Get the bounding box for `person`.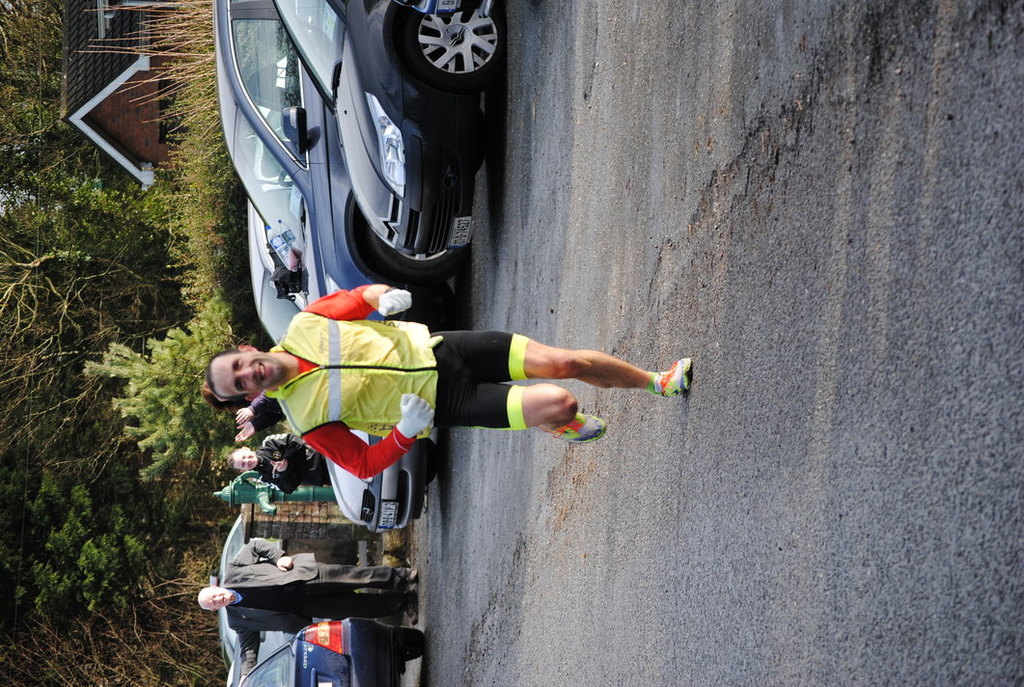
region(206, 279, 693, 478).
